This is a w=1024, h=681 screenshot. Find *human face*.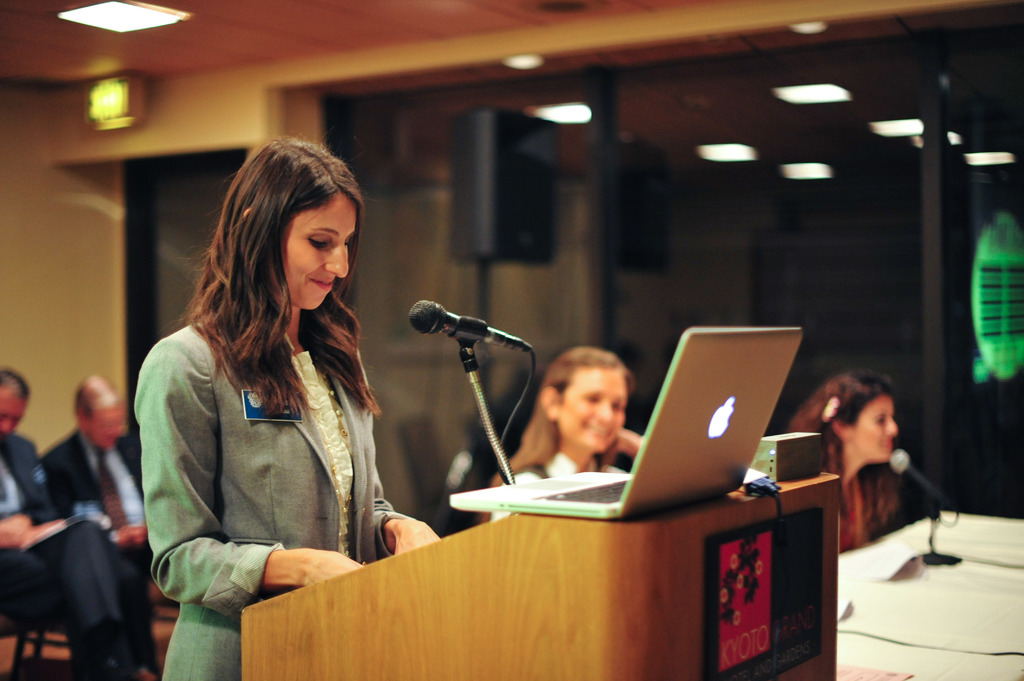
Bounding box: (left=848, top=397, right=898, bottom=460).
